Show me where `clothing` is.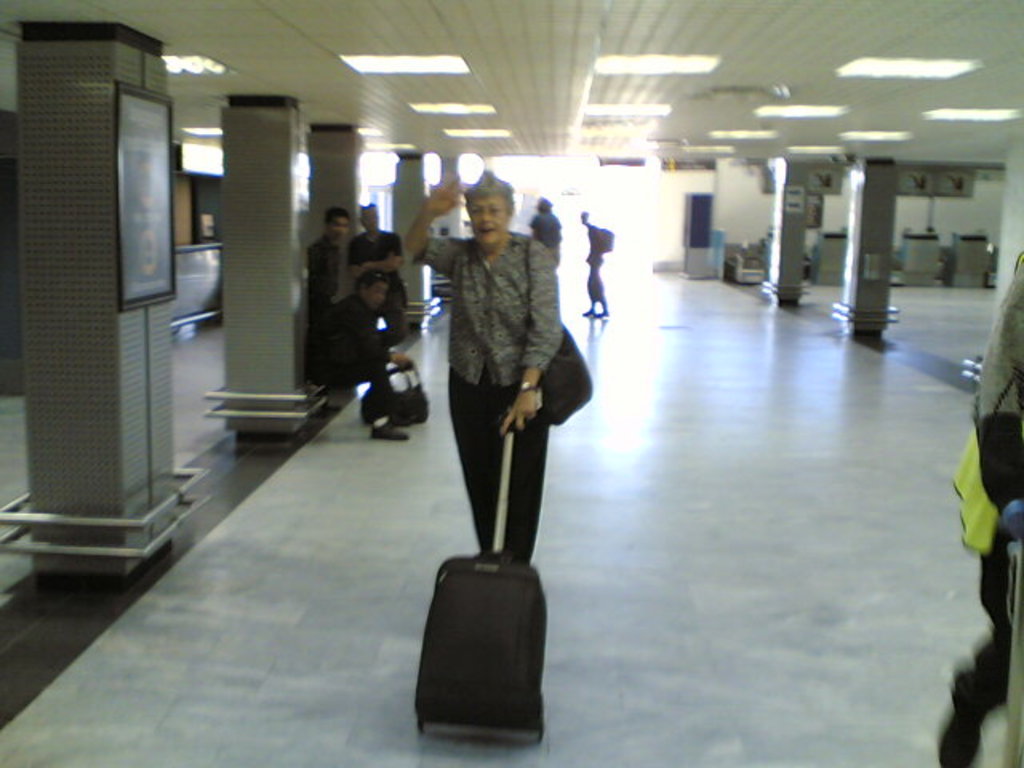
`clothing` is at select_region(526, 203, 562, 267).
